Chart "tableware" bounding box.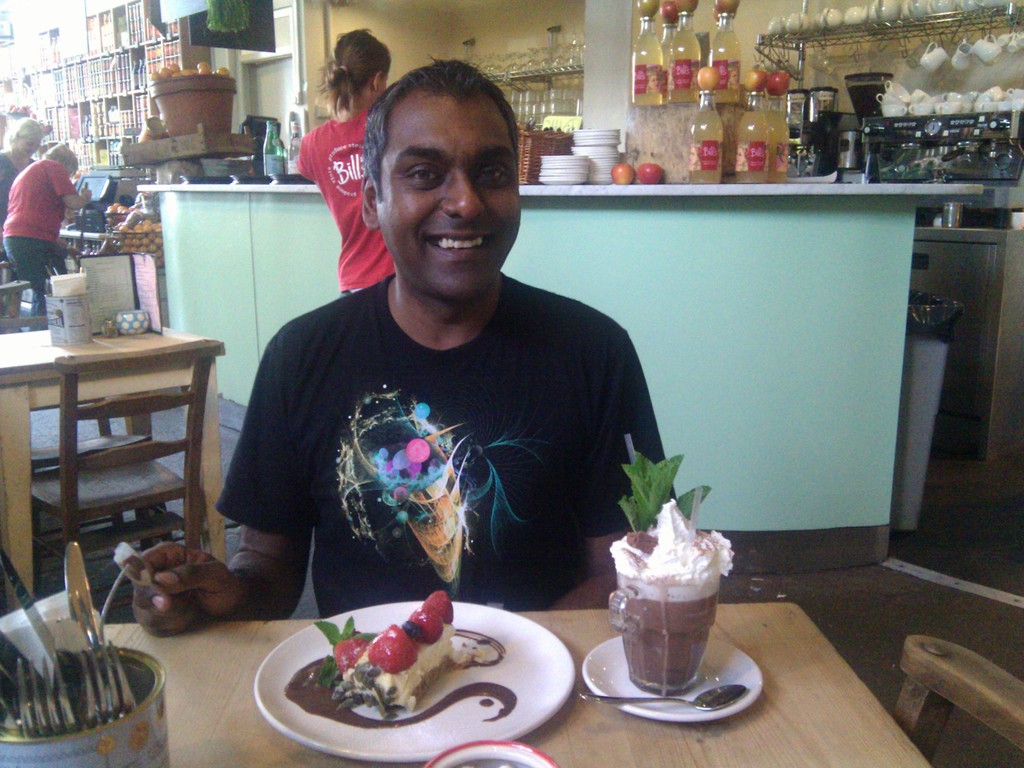
Charted: [607, 452, 730, 691].
